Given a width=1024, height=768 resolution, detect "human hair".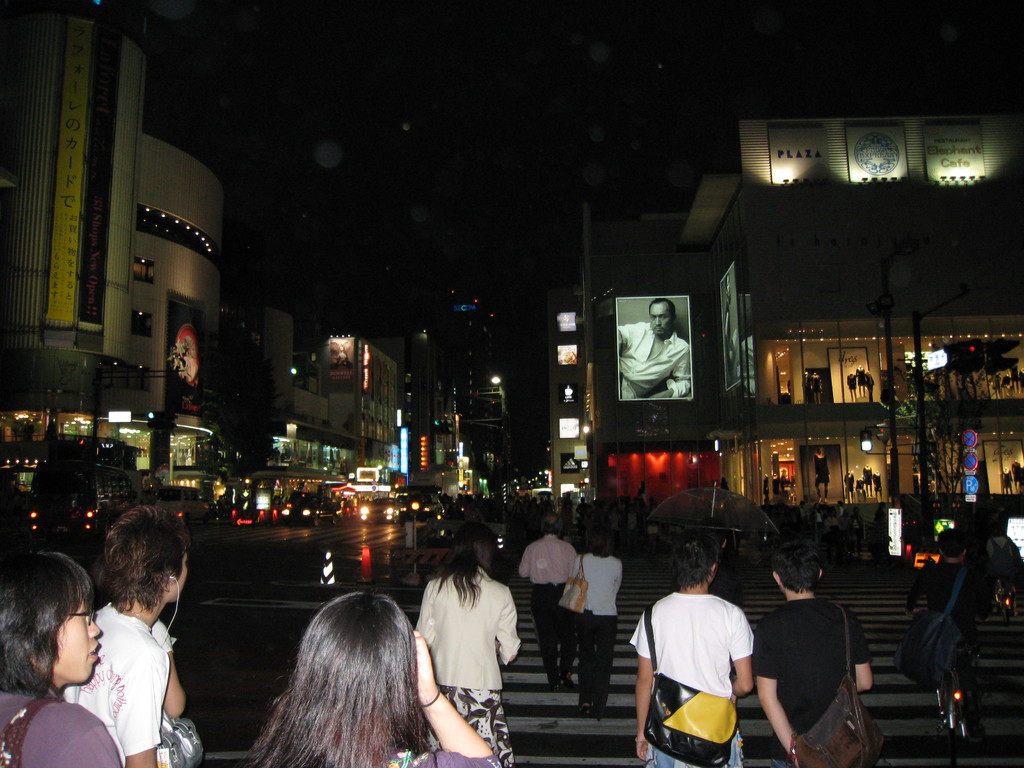
[668, 532, 722, 591].
